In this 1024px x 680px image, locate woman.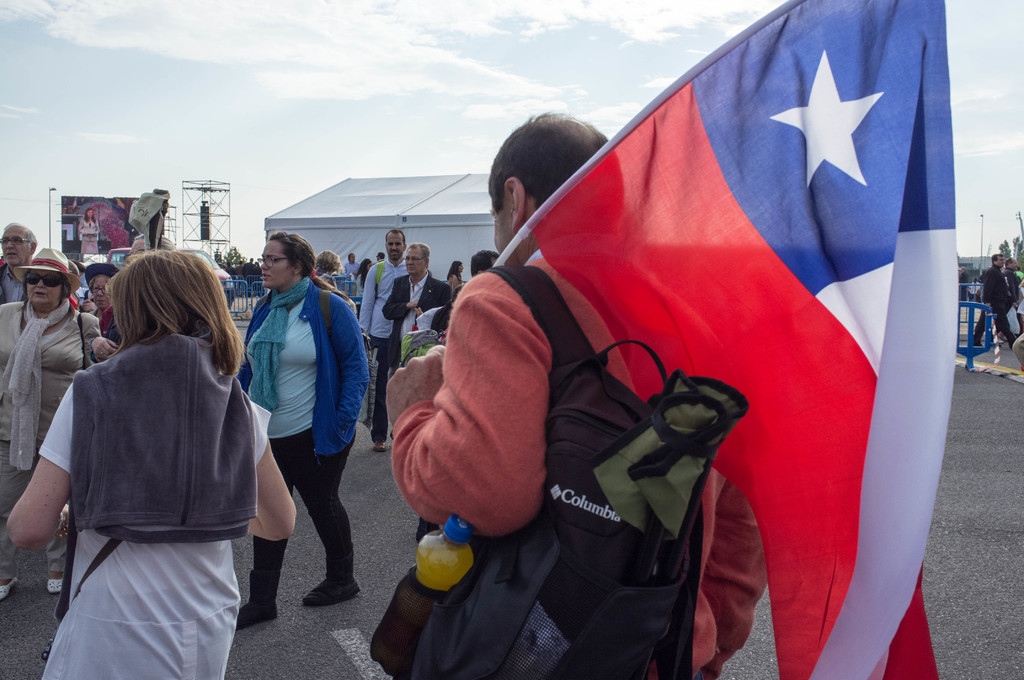
Bounding box: {"x1": 0, "y1": 244, "x2": 114, "y2": 599}.
